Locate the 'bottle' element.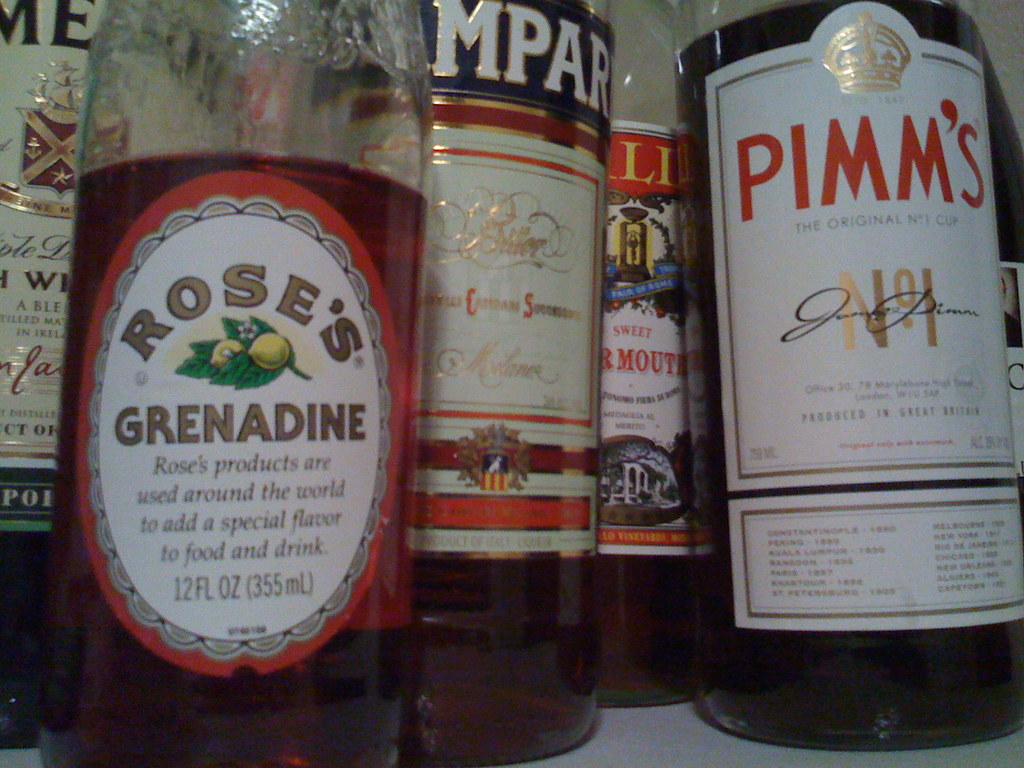
Element bbox: detection(394, 0, 611, 767).
